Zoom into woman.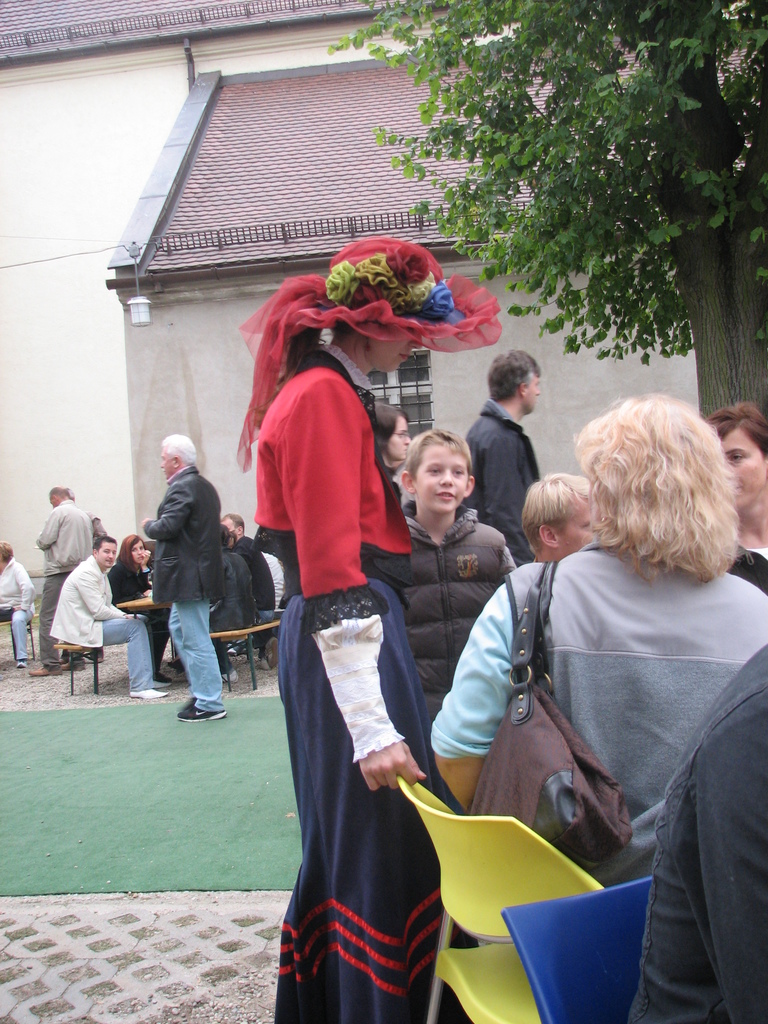
Zoom target: <bbox>427, 391, 767, 883</bbox>.
